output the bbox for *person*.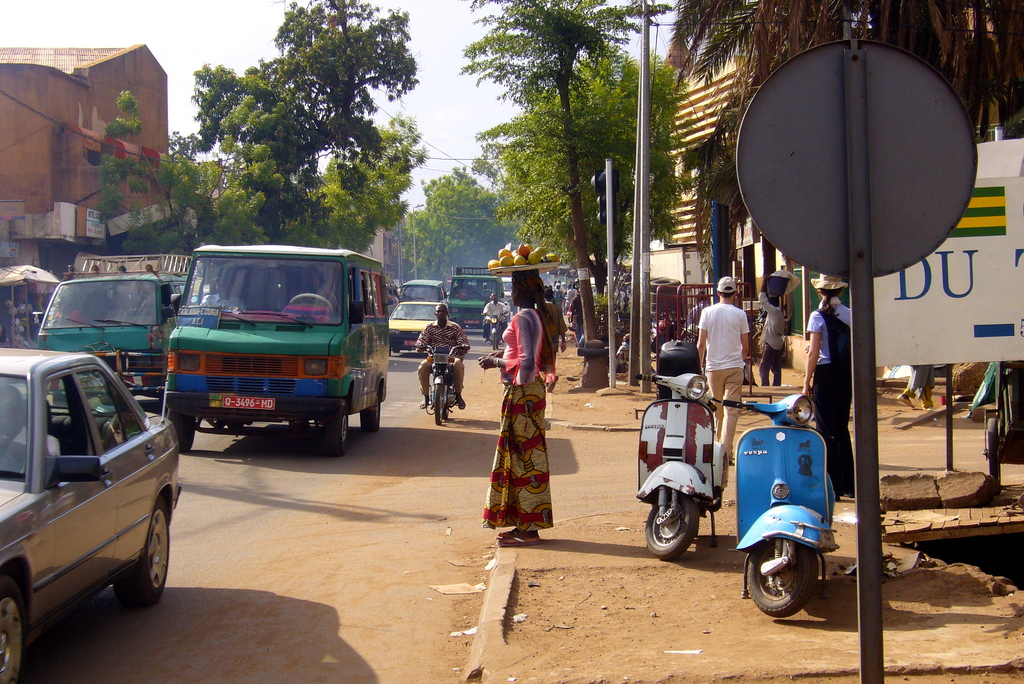
box=[417, 302, 467, 412].
